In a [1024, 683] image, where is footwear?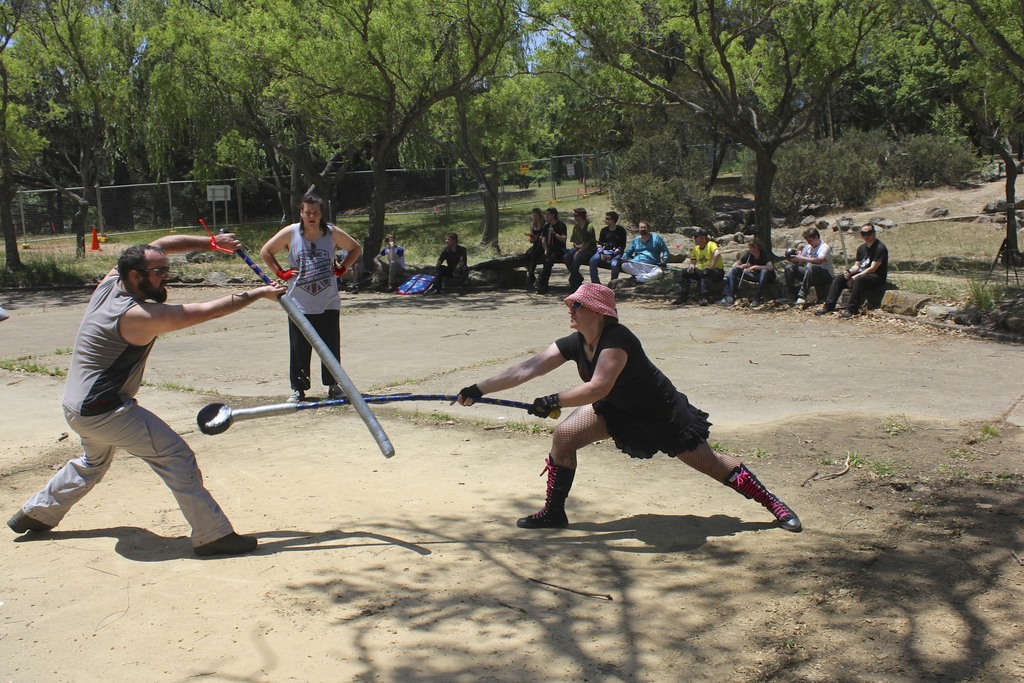
[6,507,50,538].
